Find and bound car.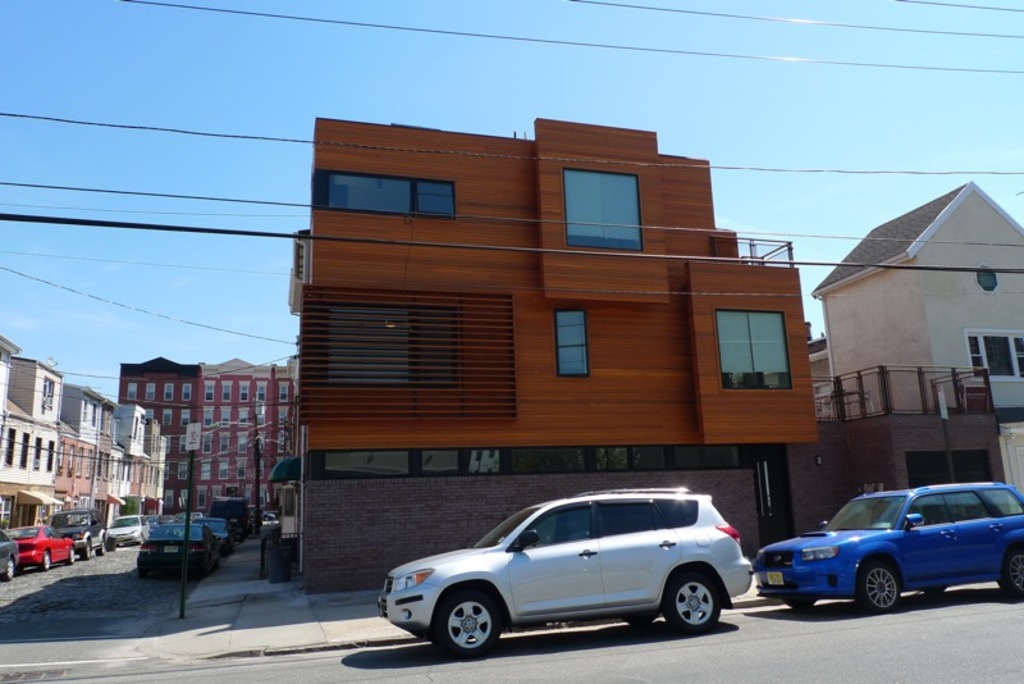
Bound: [x1=186, y1=517, x2=232, y2=555].
